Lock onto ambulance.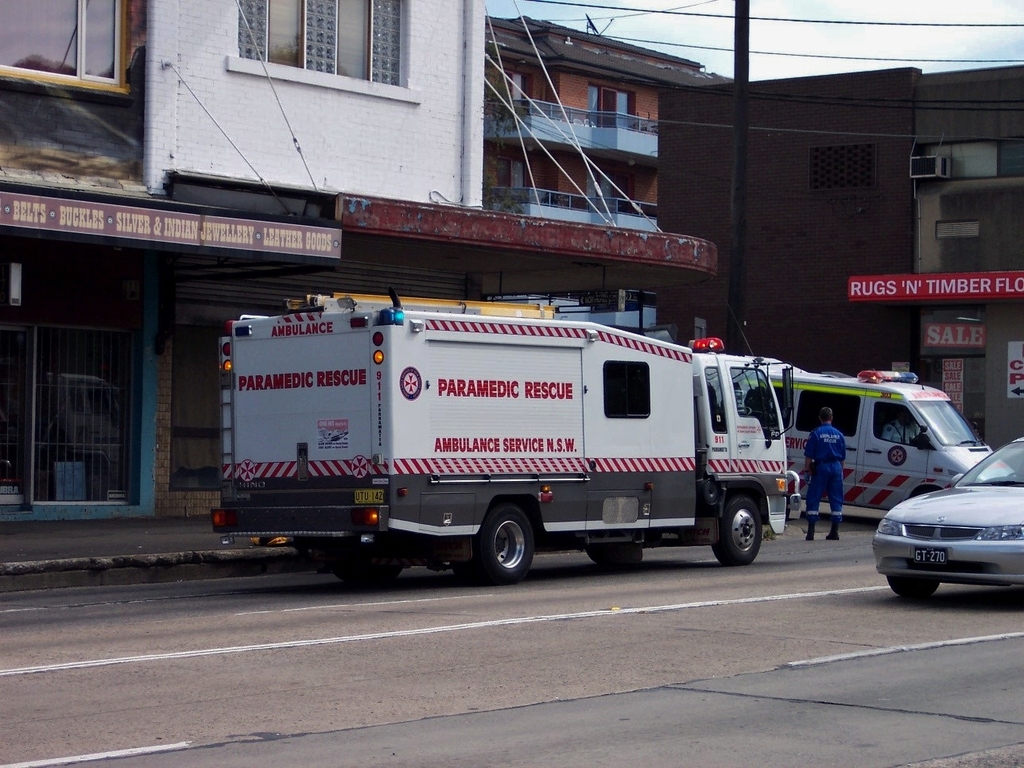
Locked: locate(202, 292, 798, 580).
